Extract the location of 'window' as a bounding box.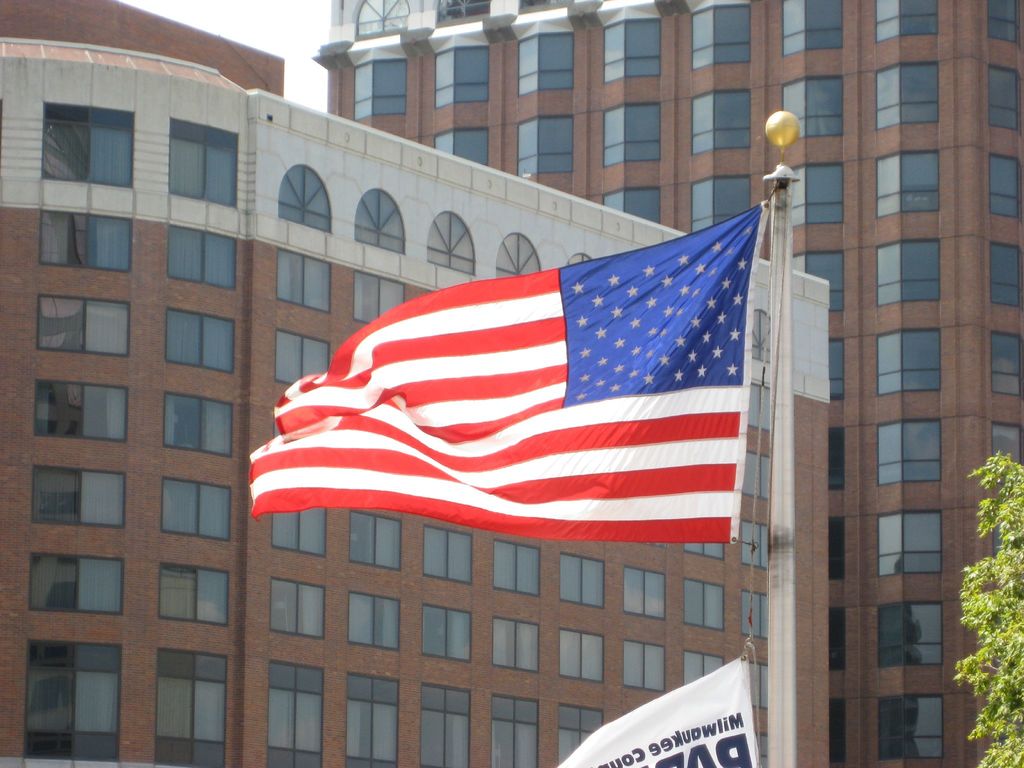
877:150:941:219.
